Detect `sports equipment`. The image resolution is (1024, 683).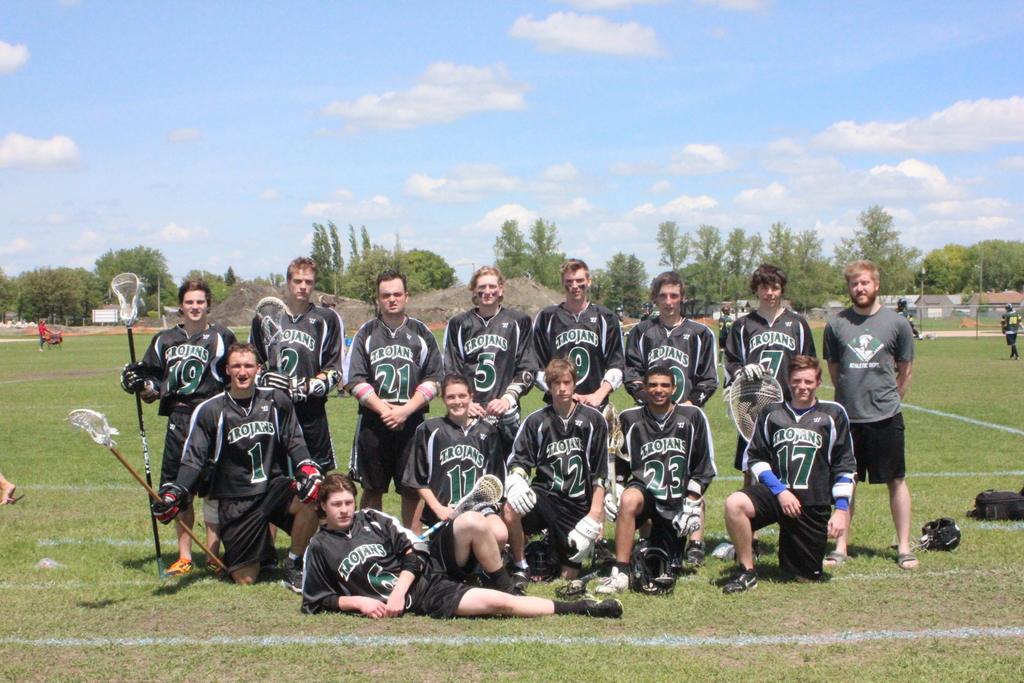
(left=257, top=371, right=288, bottom=395).
